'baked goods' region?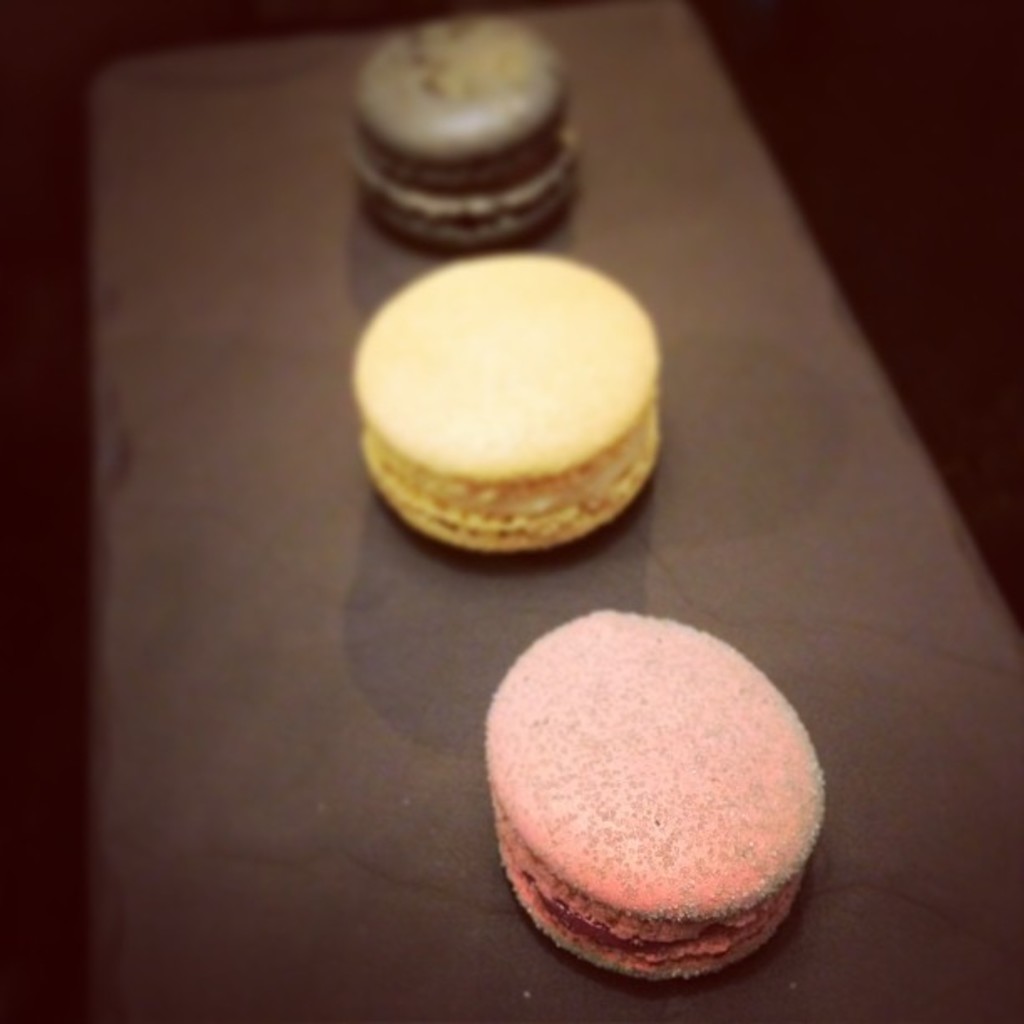
<region>355, 18, 579, 256</region>
